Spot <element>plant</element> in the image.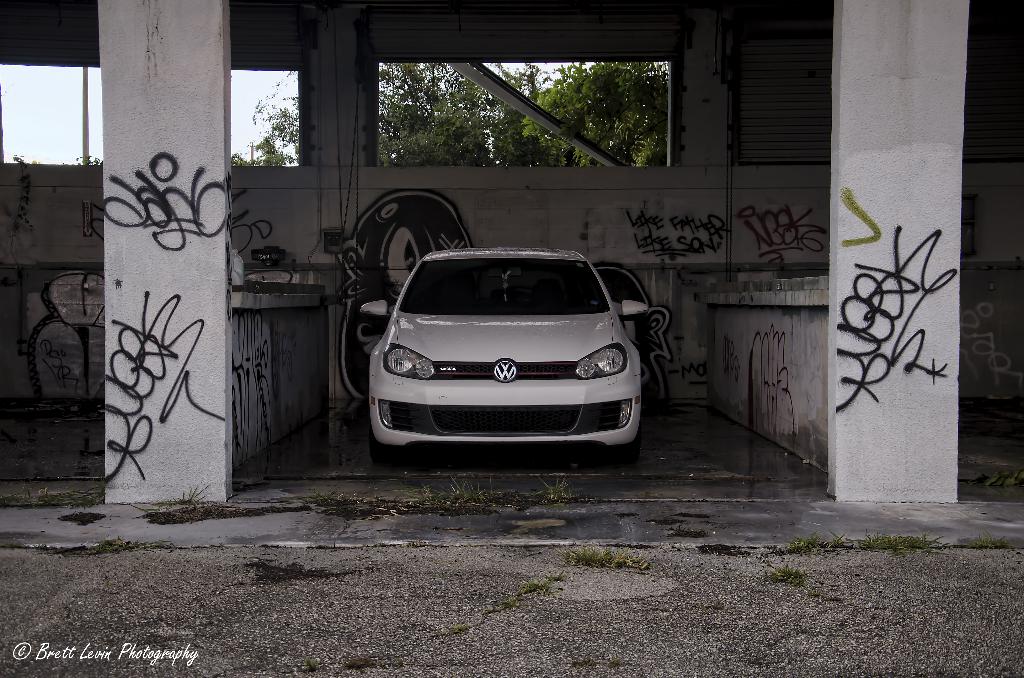
<element>plant</element> found at Rect(967, 467, 1023, 488).
